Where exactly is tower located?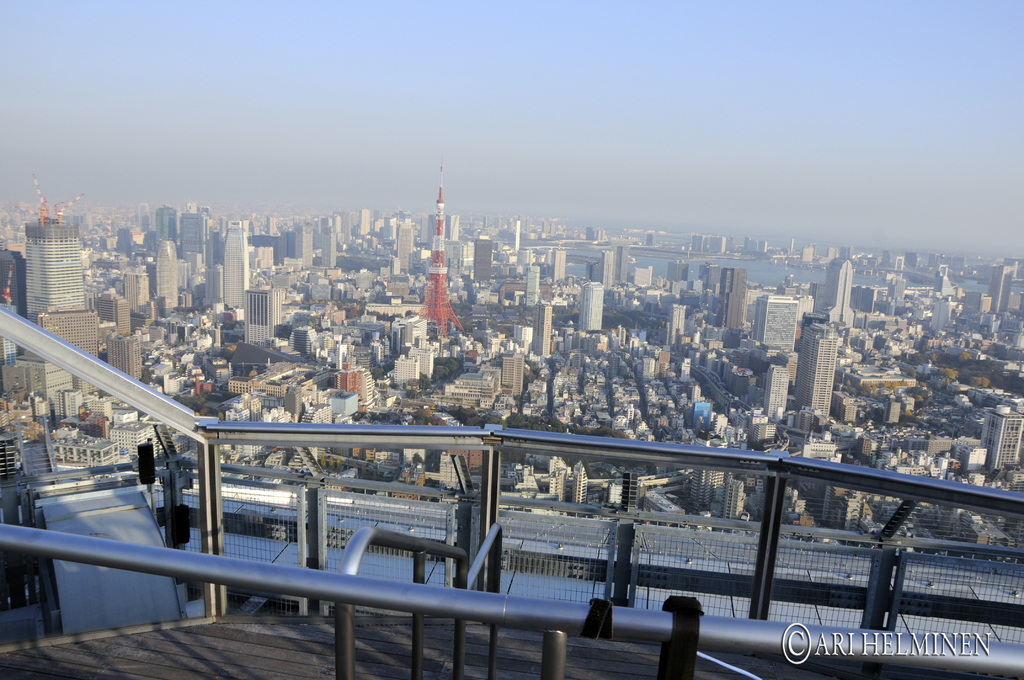
Its bounding box is [924,298,957,339].
